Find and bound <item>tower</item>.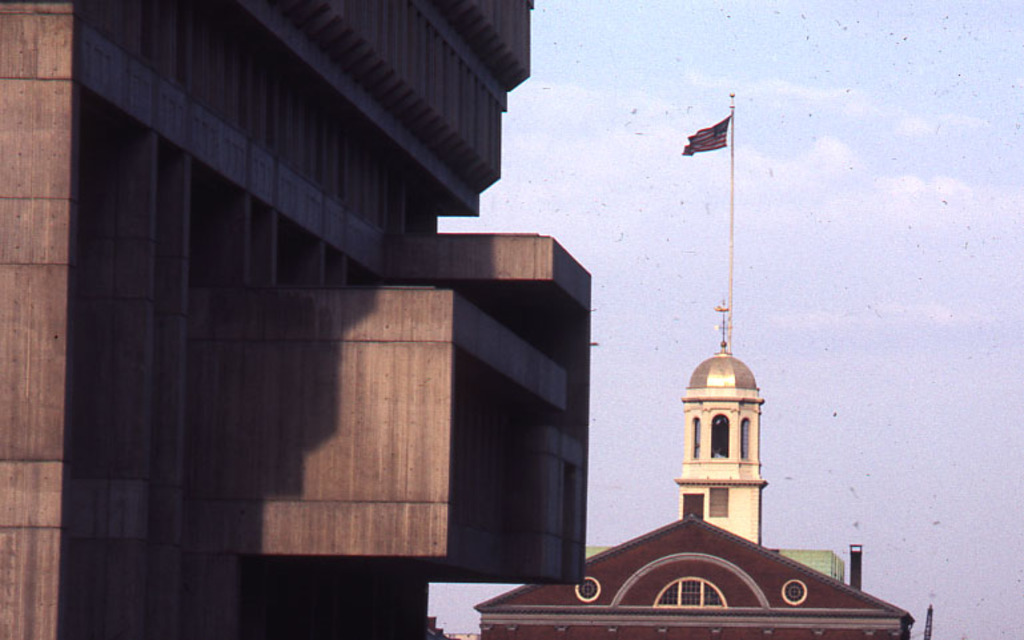
Bound: bbox(678, 305, 778, 530).
